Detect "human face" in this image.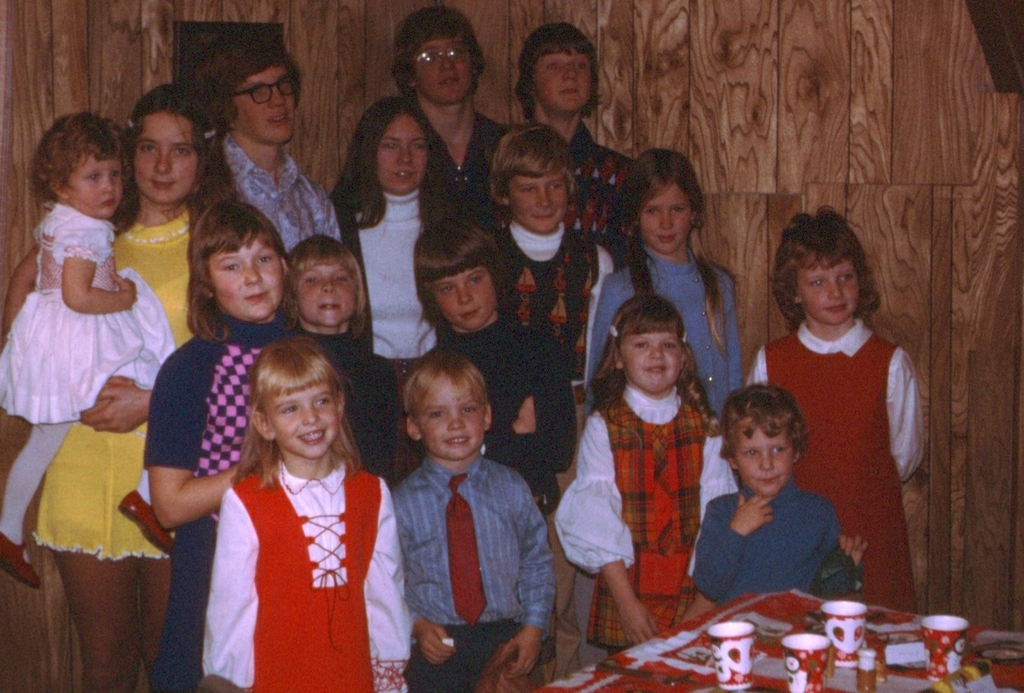
Detection: region(208, 235, 283, 321).
